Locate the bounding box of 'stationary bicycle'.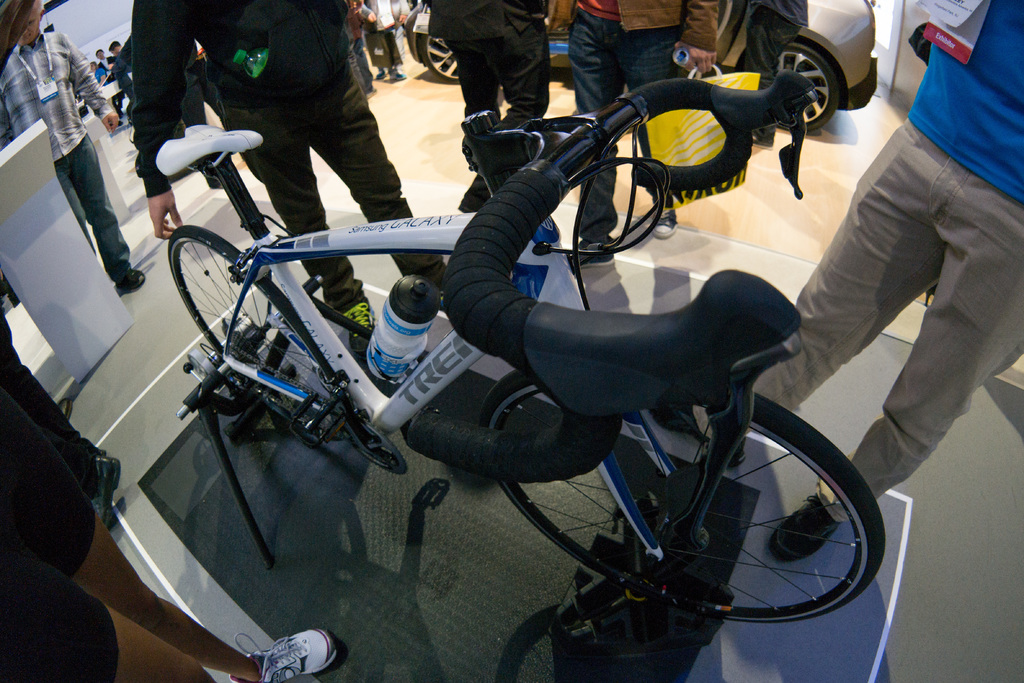
Bounding box: crop(173, 67, 891, 623).
